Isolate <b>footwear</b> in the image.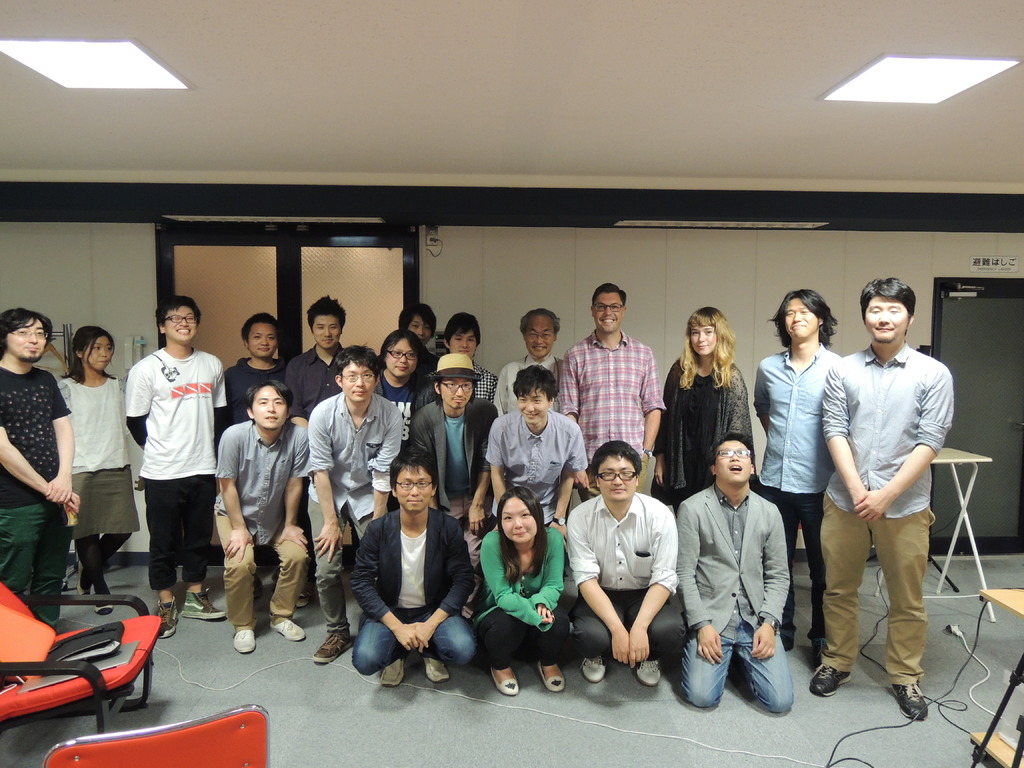
Isolated region: {"x1": 897, "y1": 676, "x2": 931, "y2": 718}.
